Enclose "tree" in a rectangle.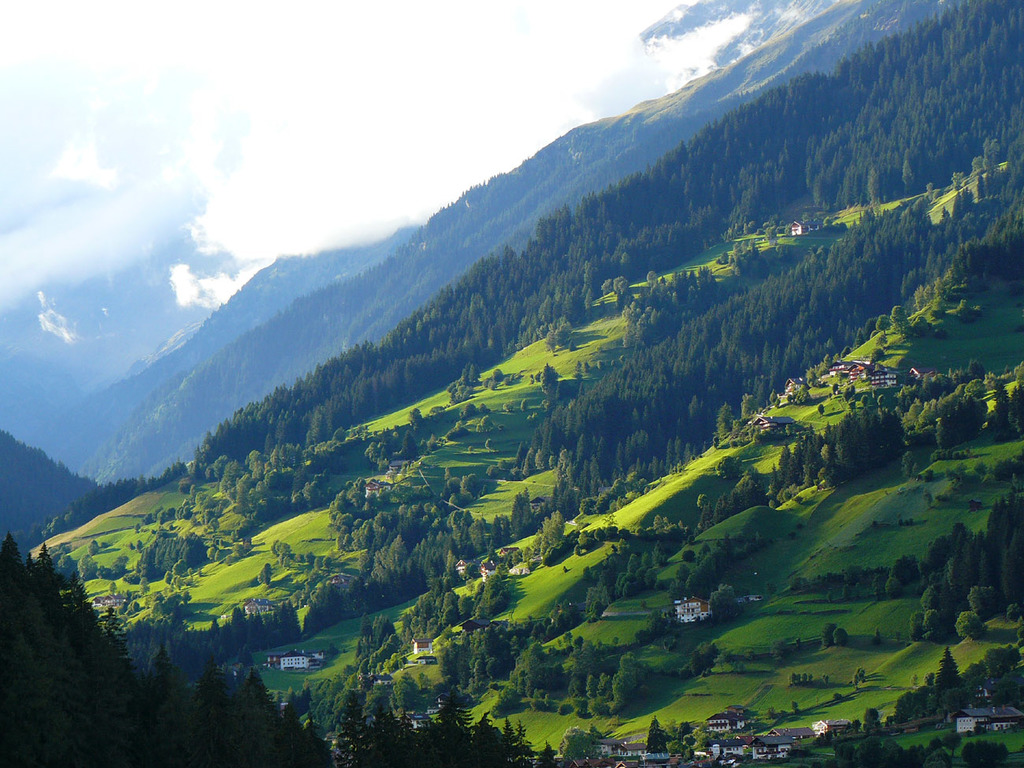
687/643/719/670.
